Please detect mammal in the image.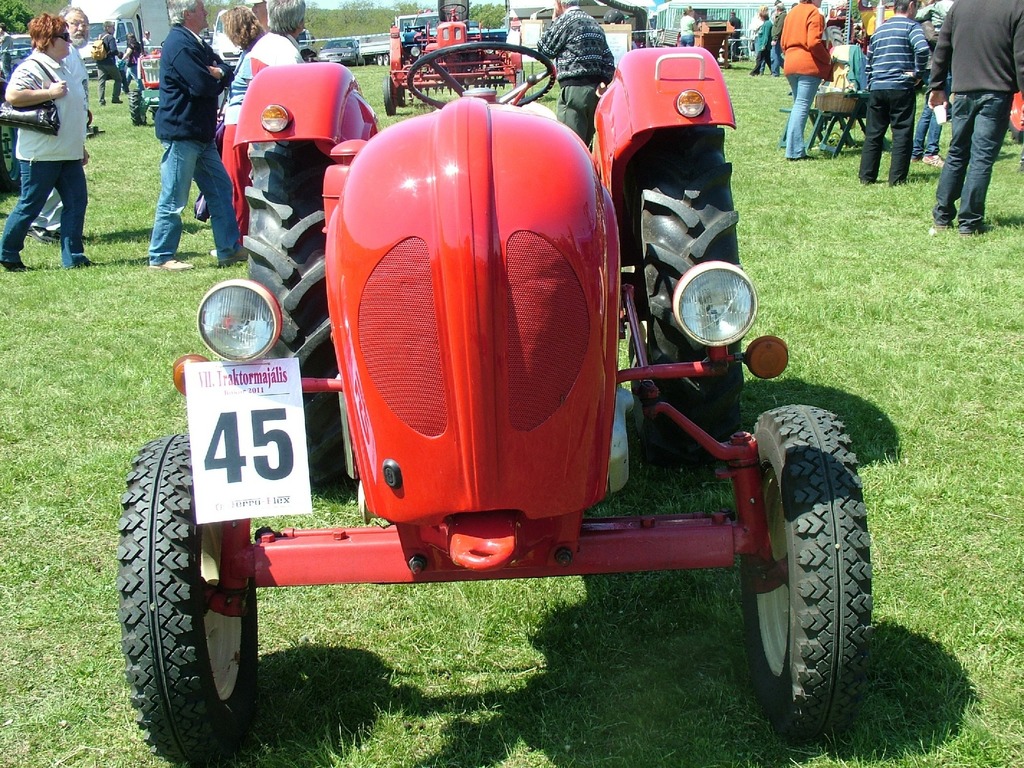
<bbox>772, 1, 784, 77</bbox>.
